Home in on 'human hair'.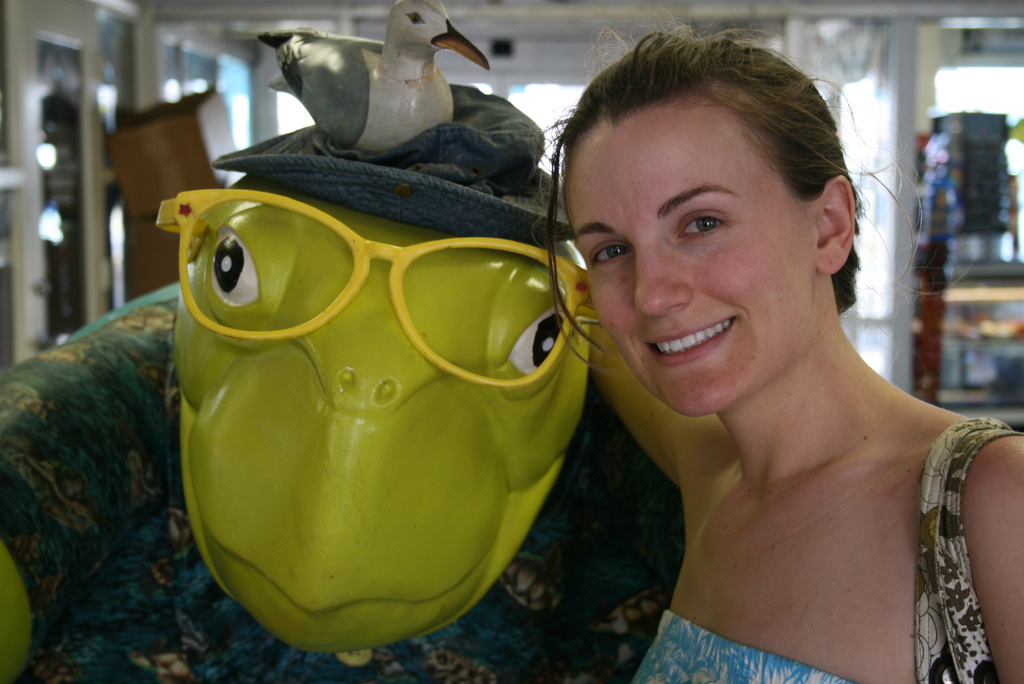
Homed in at <bbox>560, 19, 870, 335</bbox>.
